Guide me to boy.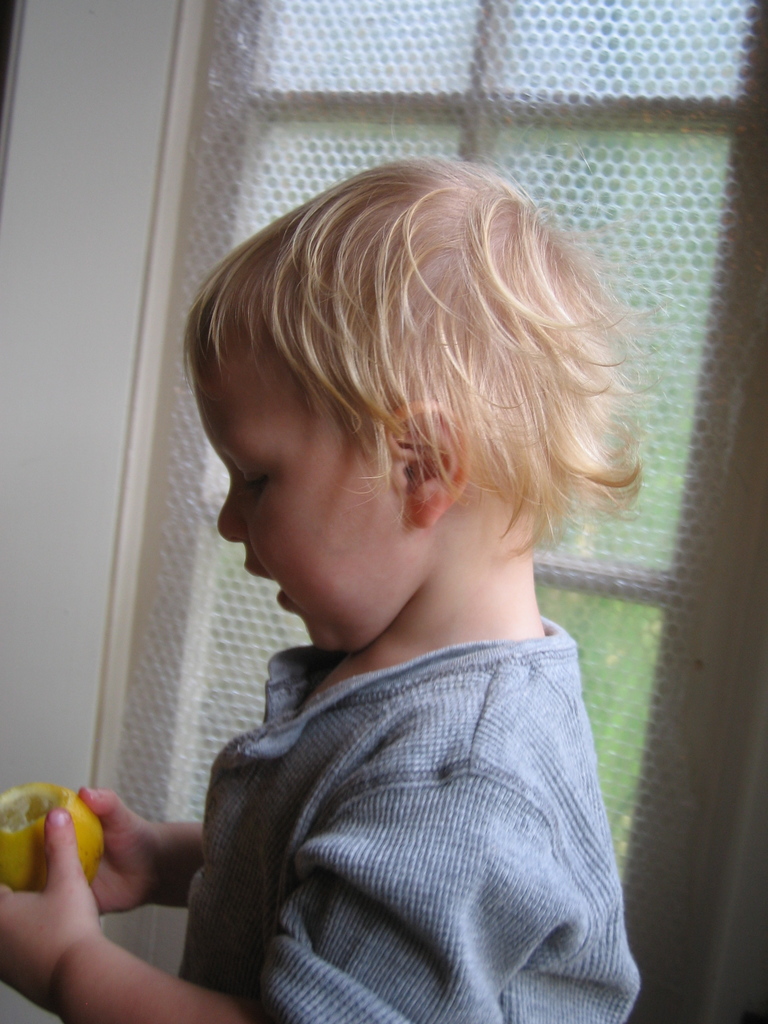
Guidance: 0,152,672,1023.
